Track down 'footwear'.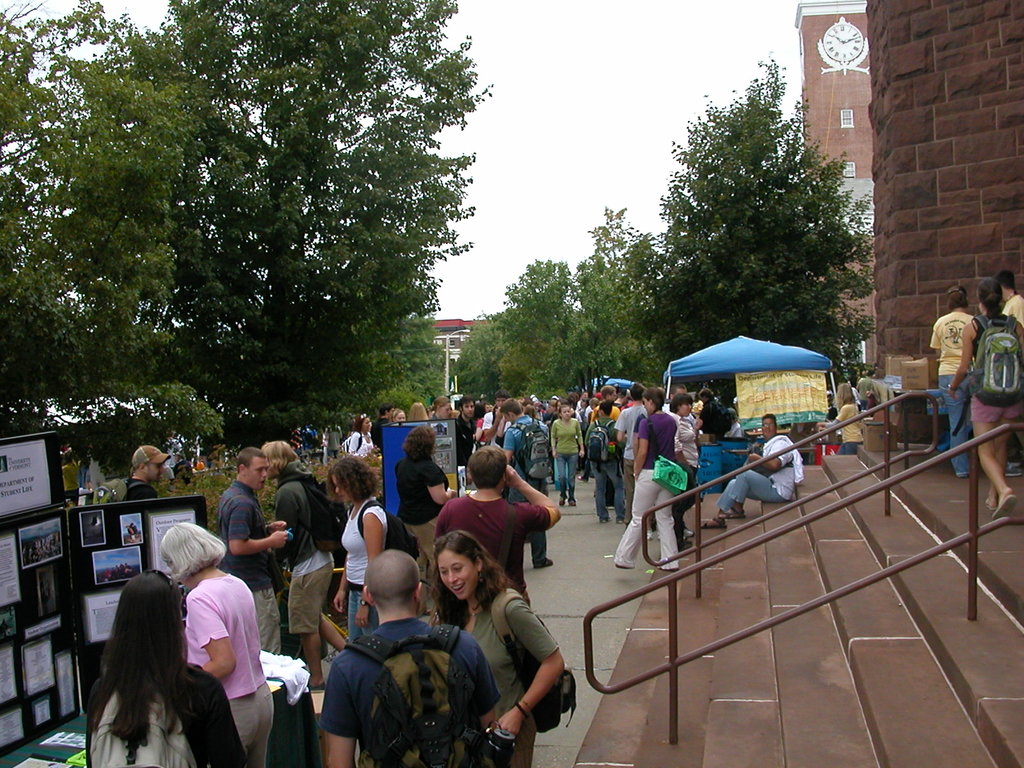
Tracked to x1=995, y1=495, x2=1022, y2=520.
